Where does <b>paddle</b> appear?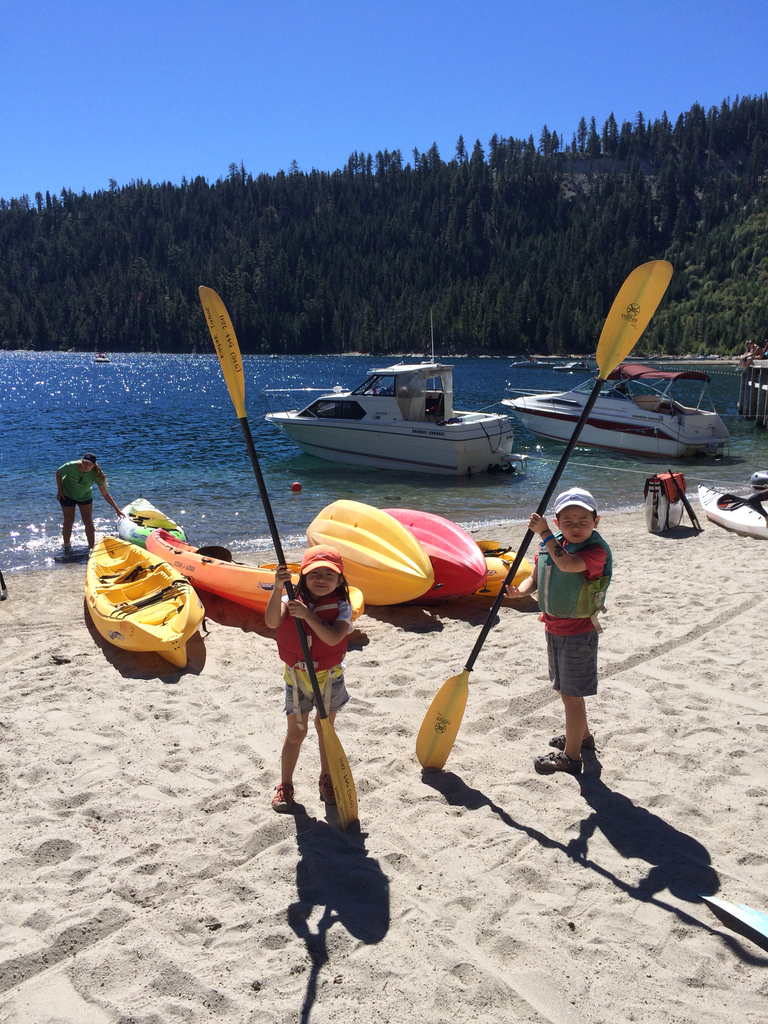
Appears at <box>475,540,499,554</box>.
